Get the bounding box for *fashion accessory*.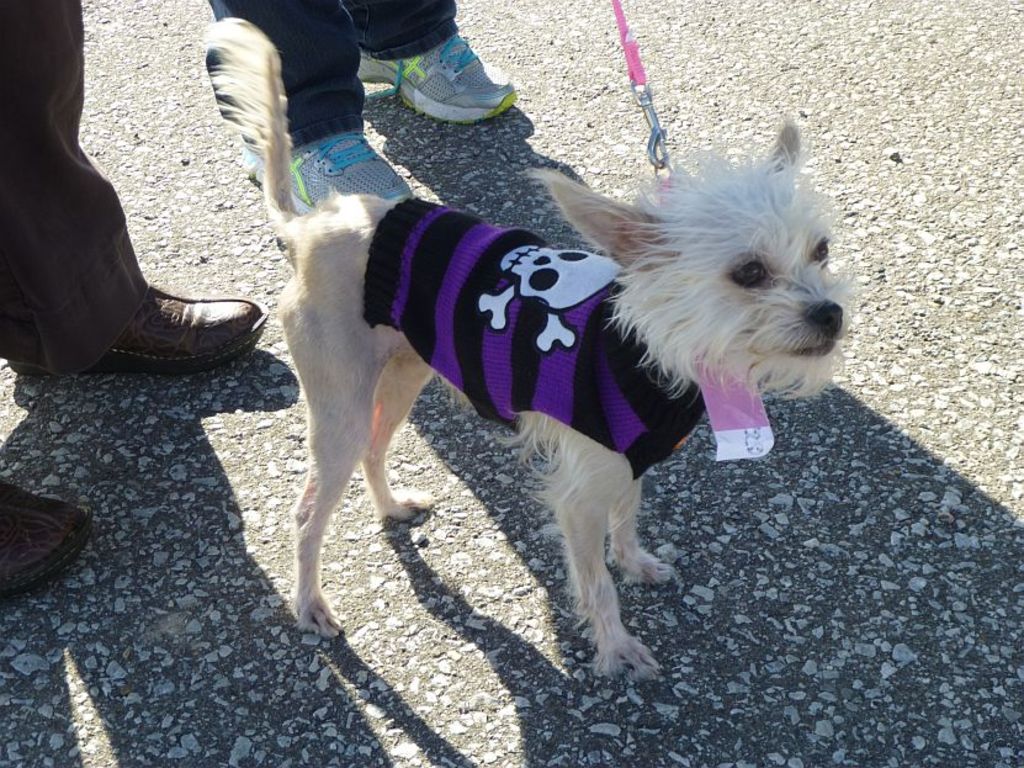
locate(611, 0, 674, 206).
